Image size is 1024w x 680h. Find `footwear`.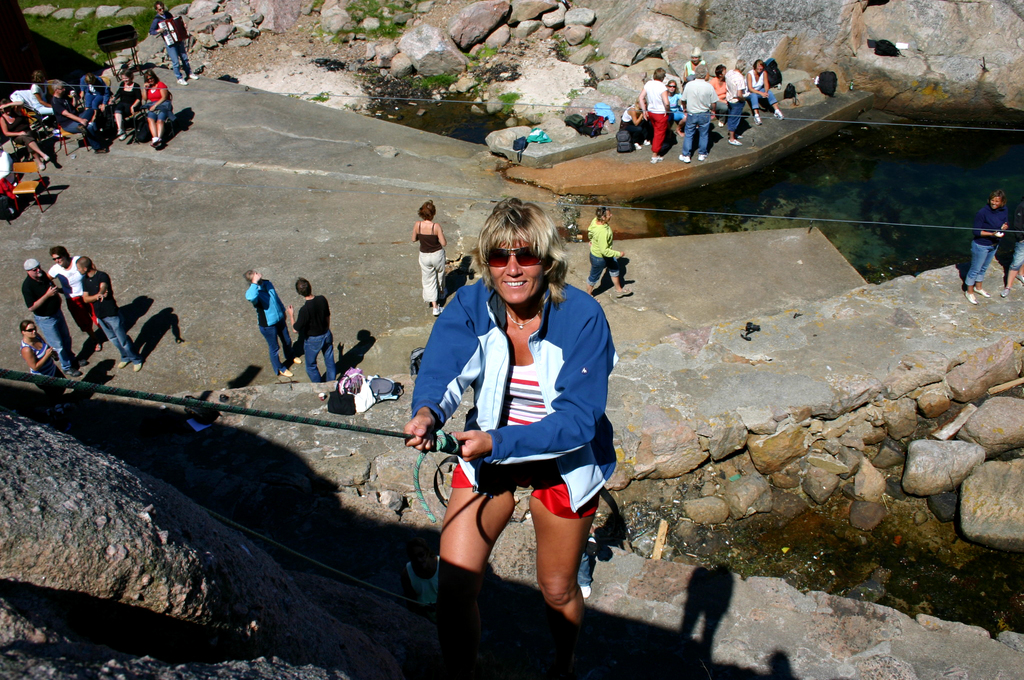
rect(277, 366, 291, 380).
